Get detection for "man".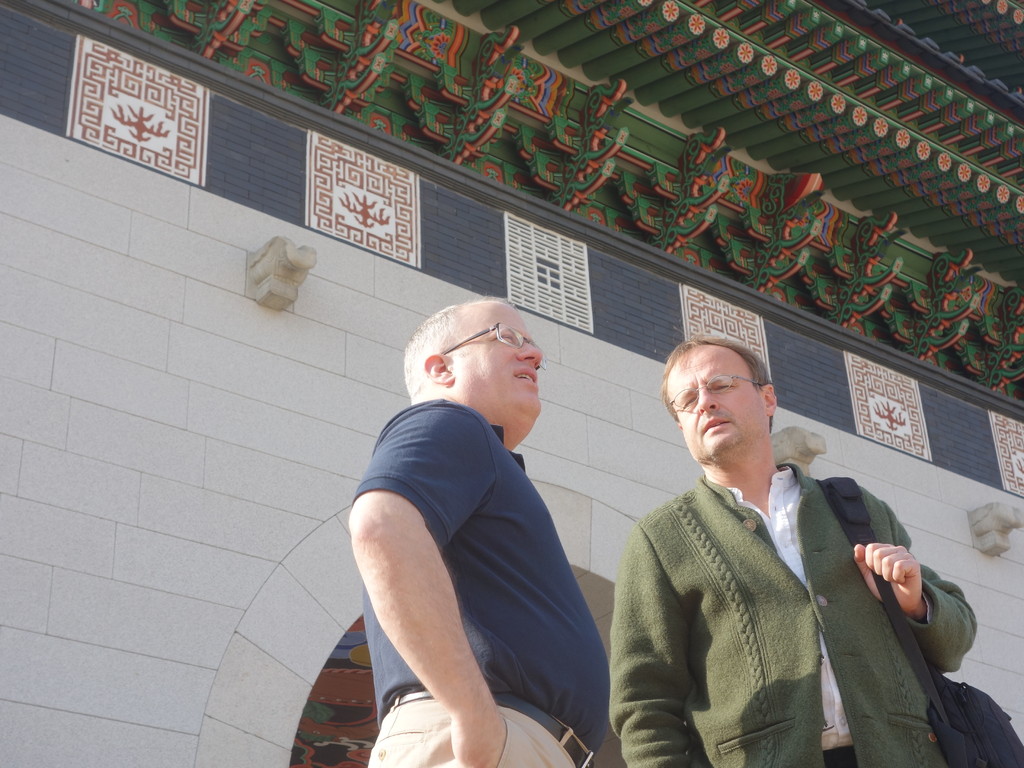
Detection: 595,323,909,756.
